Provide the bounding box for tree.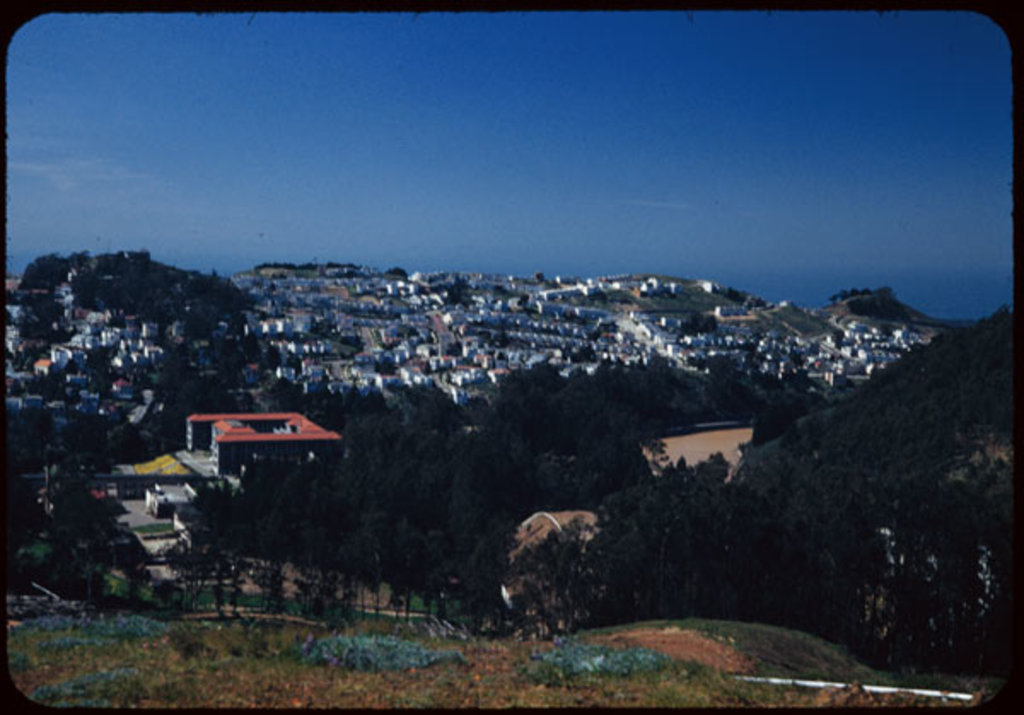
locate(498, 529, 596, 645).
